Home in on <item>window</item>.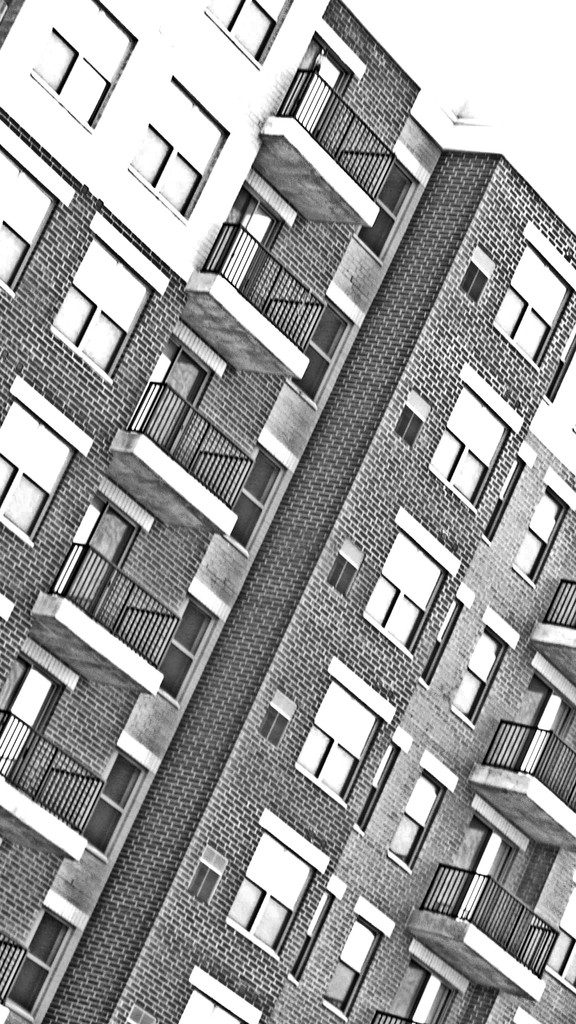
Homed in at box(0, 147, 51, 305).
